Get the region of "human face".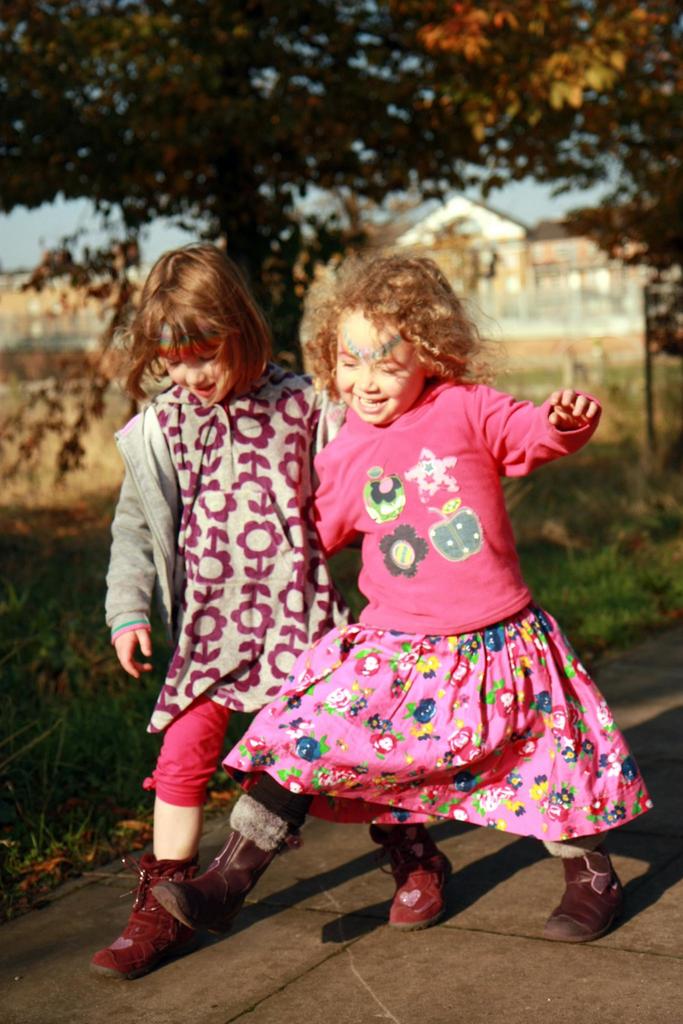
rect(335, 317, 421, 426).
